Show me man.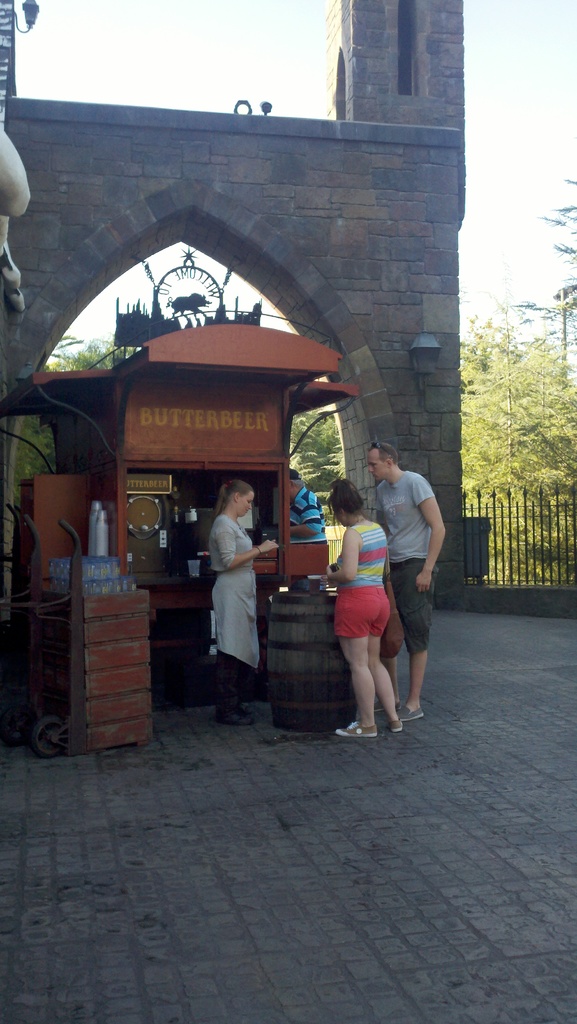
man is here: 350, 447, 447, 718.
